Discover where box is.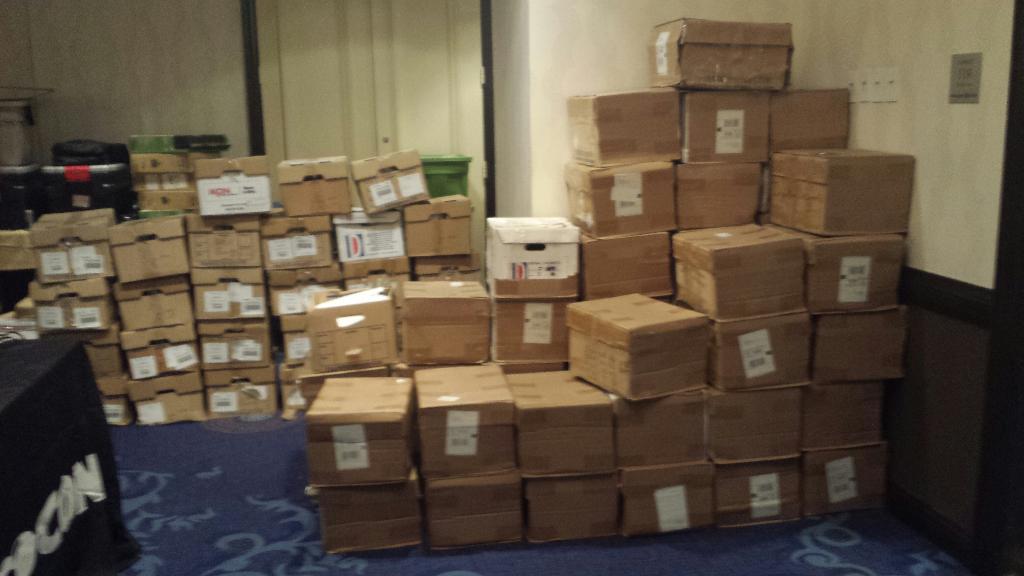
Discovered at (x1=797, y1=450, x2=888, y2=516).
